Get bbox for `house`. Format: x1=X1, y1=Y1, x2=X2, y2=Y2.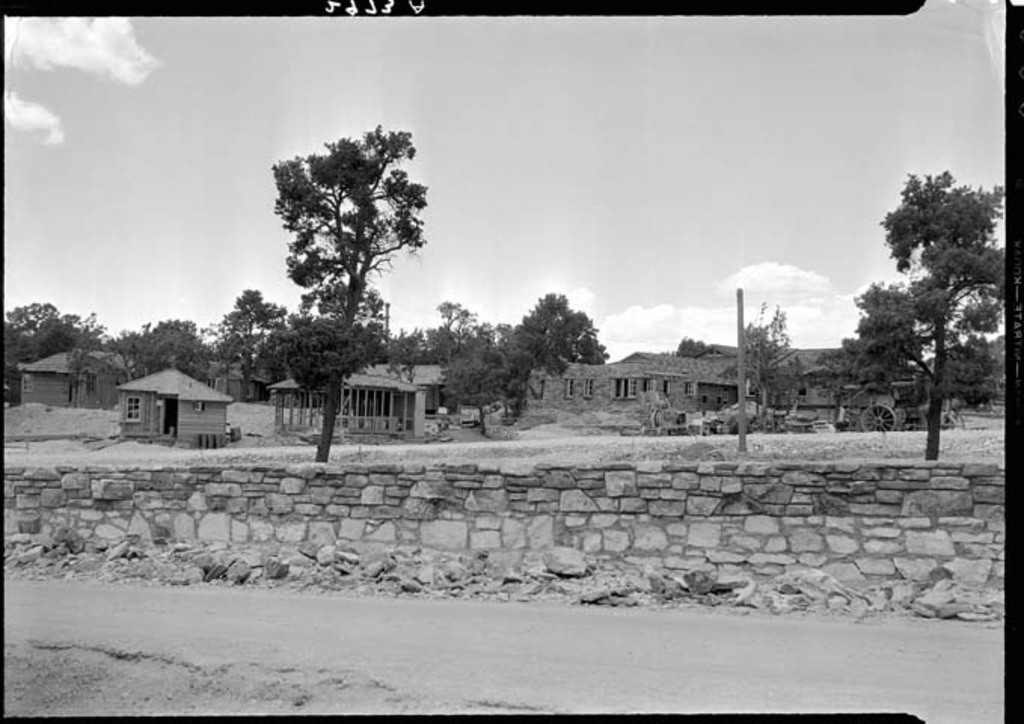
x1=23, y1=347, x2=128, y2=409.
